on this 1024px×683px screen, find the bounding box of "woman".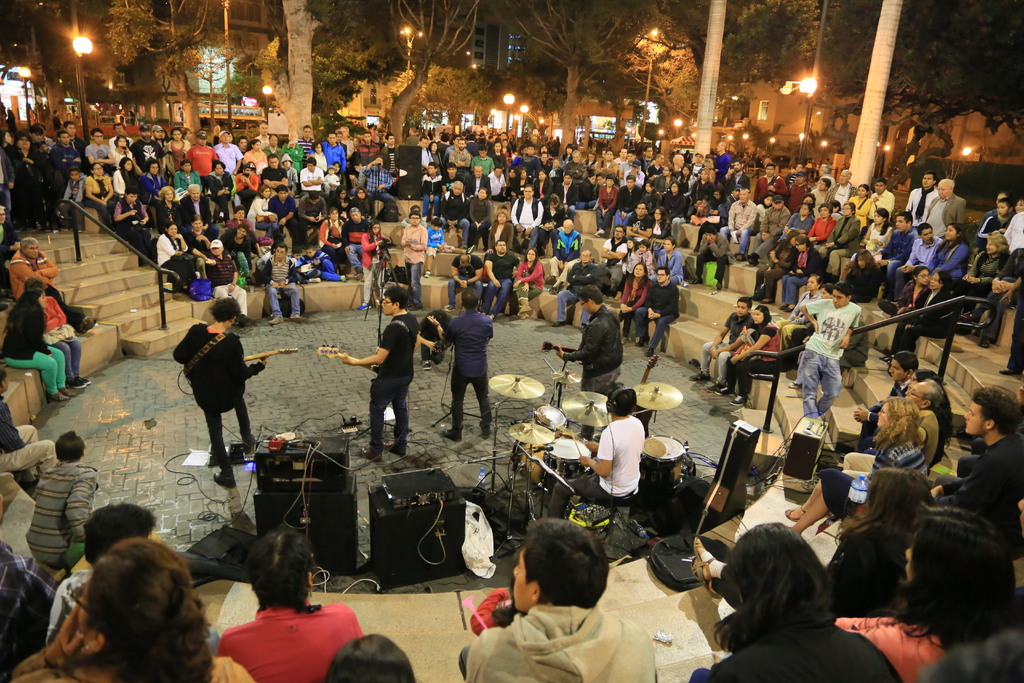
Bounding box: select_region(618, 261, 648, 342).
